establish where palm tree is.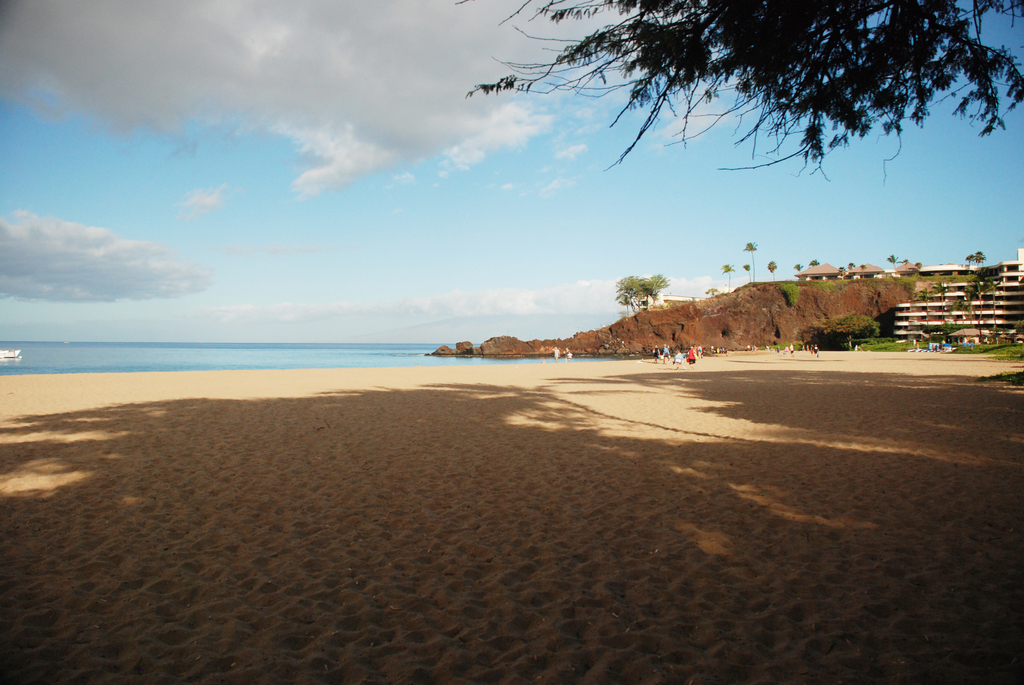
Established at box(975, 248, 988, 271).
